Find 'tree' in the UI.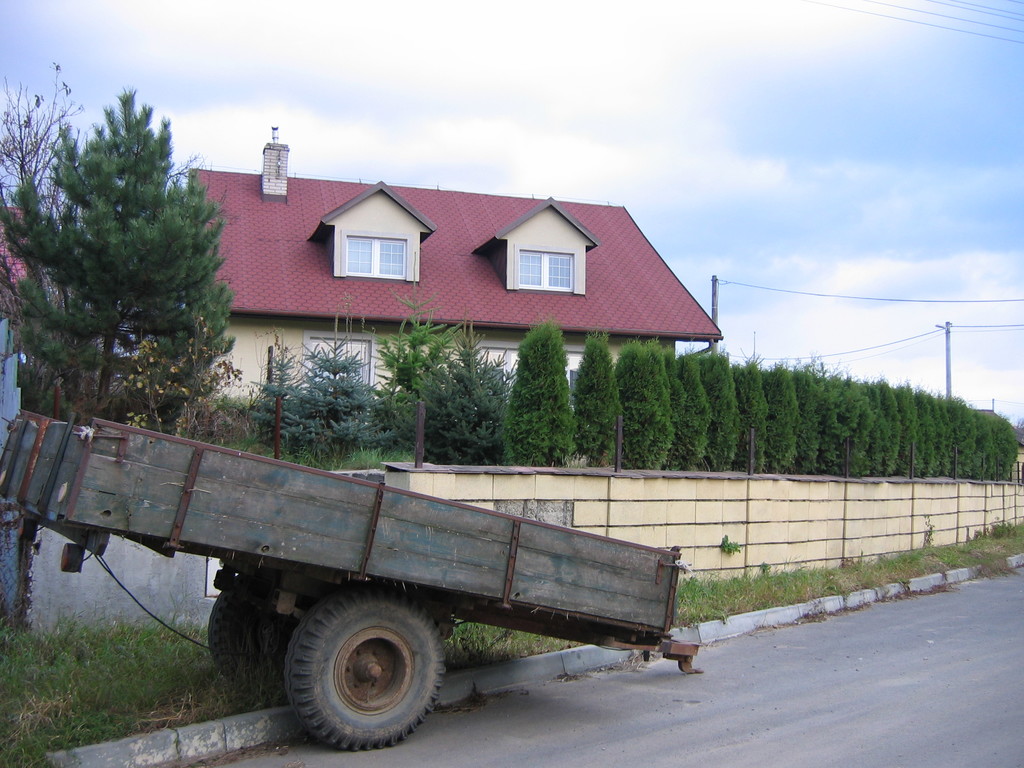
UI element at [left=405, top=321, right=517, bottom=476].
